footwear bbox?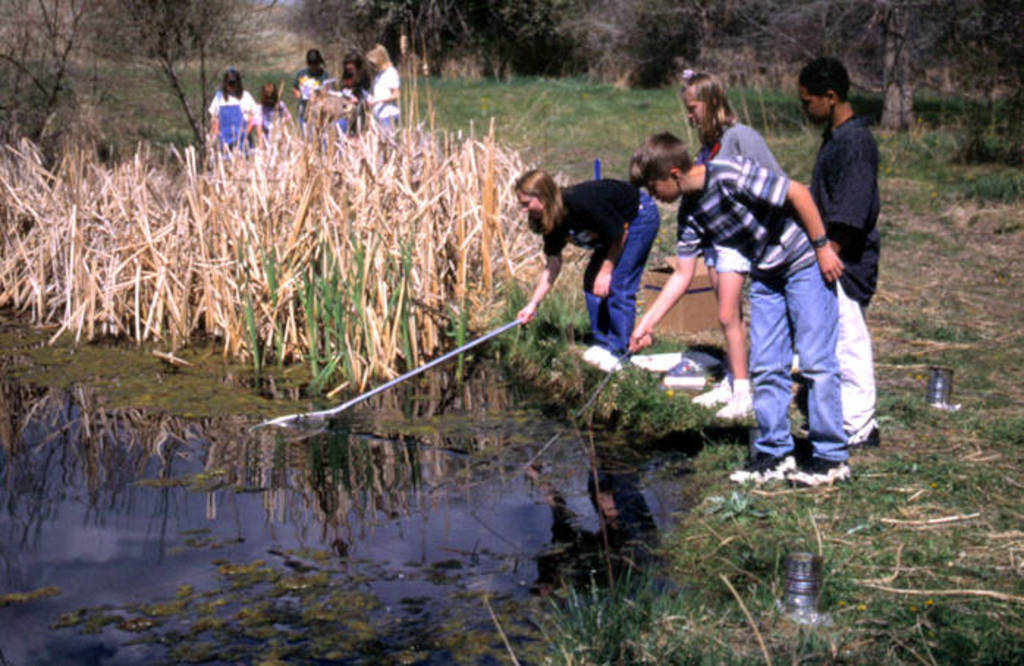
l=716, t=390, r=753, b=418
